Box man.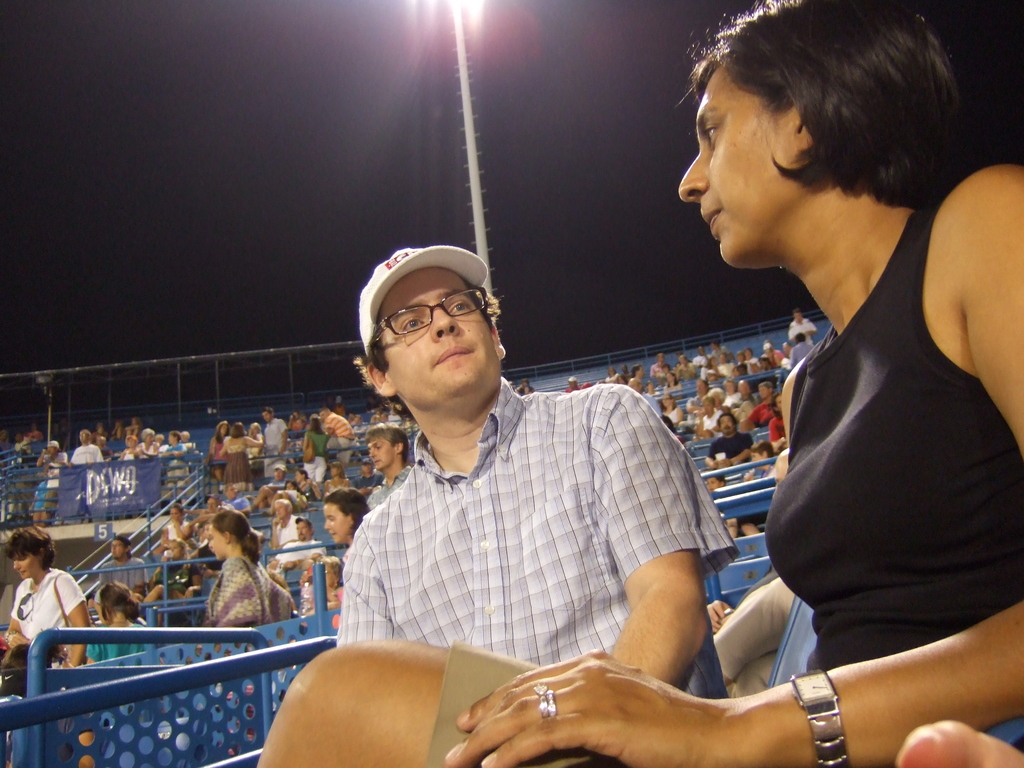
locate(95, 530, 144, 589).
